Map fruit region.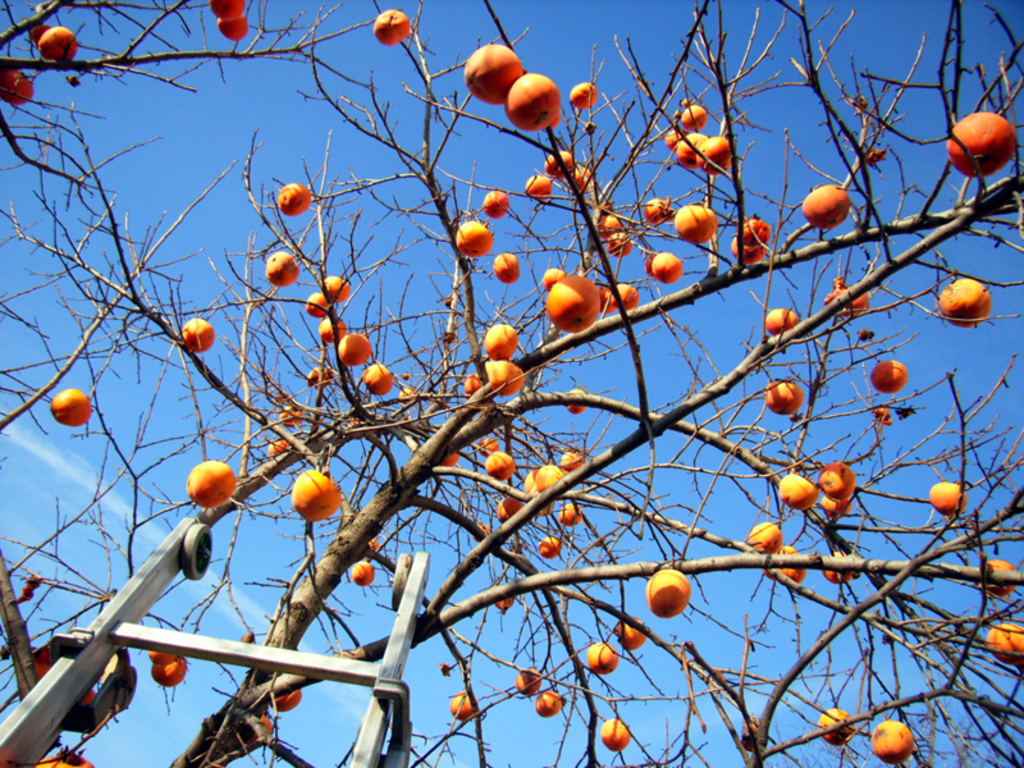
Mapped to [818, 548, 863, 585].
